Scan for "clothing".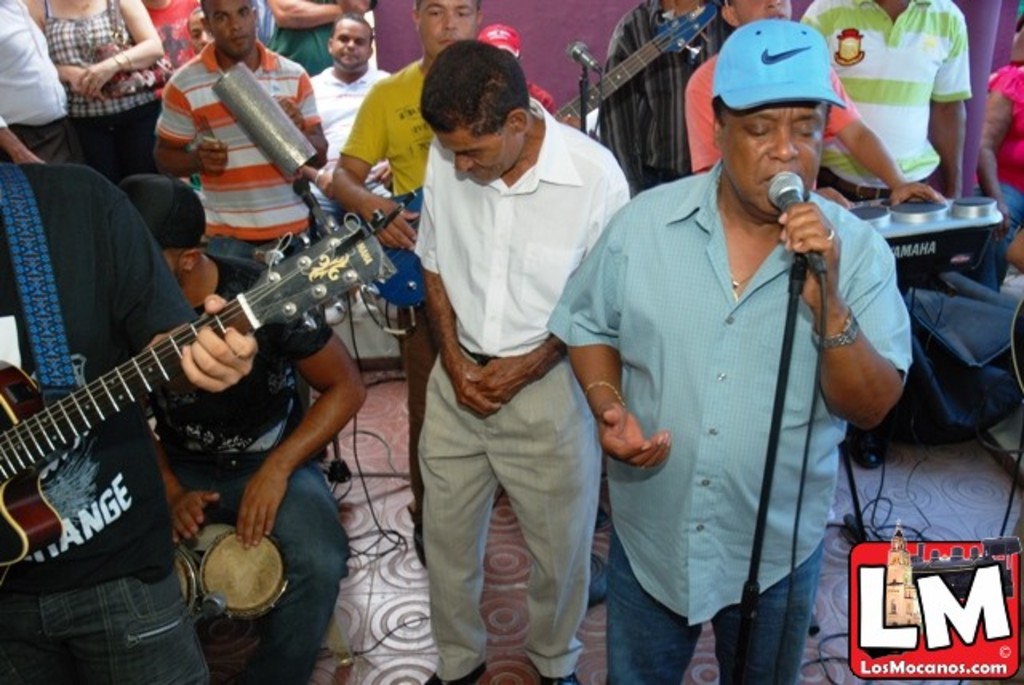
Scan result: box(333, 62, 445, 479).
